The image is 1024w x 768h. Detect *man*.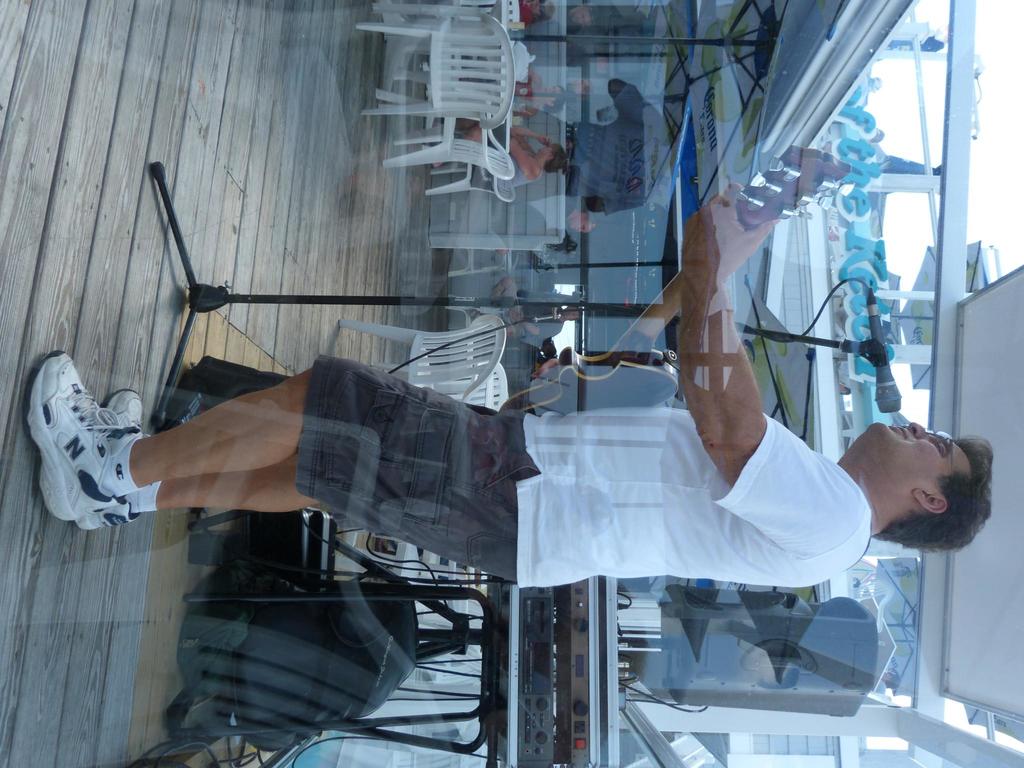
Detection: left=25, top=177, right=994, bottom=594.
